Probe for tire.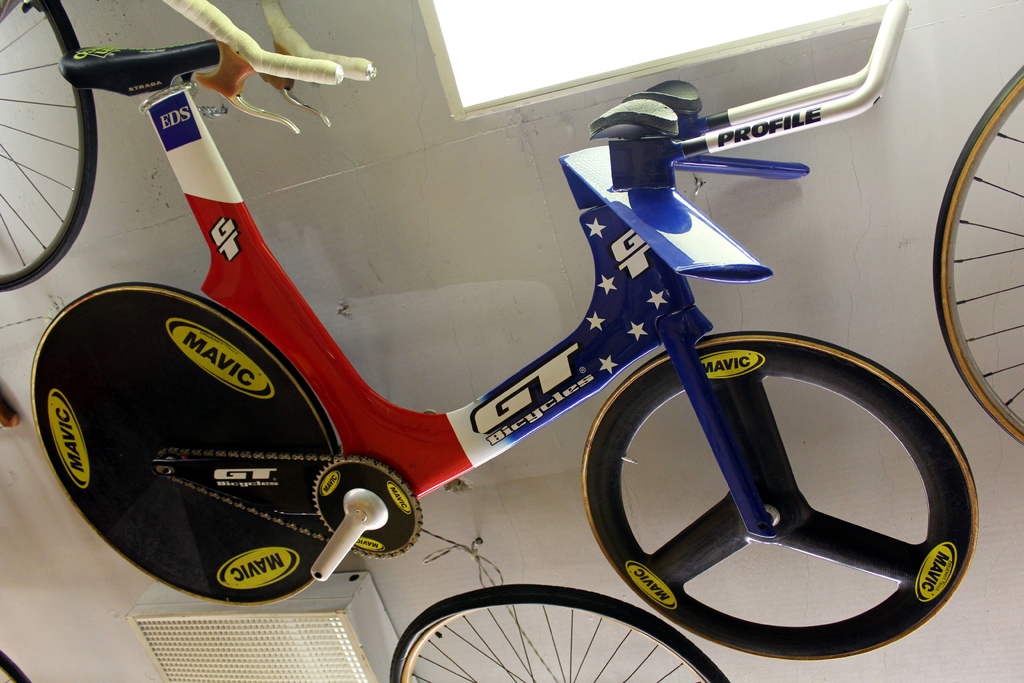
Probe result: region(37, 279, 347, 609).
